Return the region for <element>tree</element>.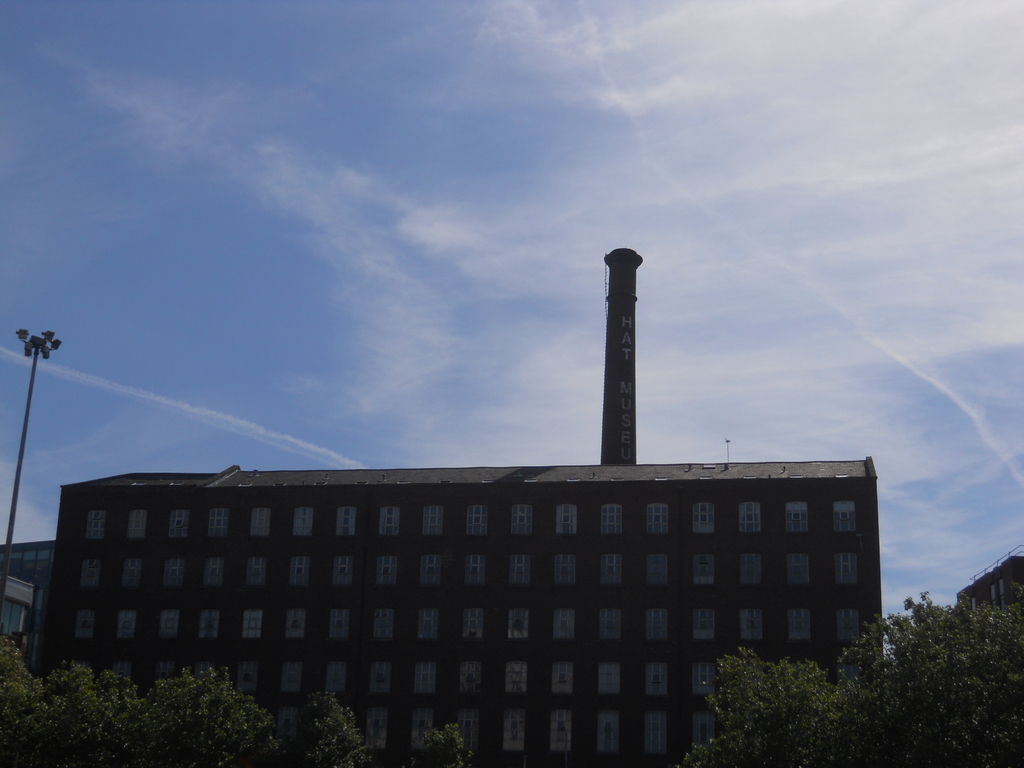
left=409, top=720, right=474, bottom=767.
